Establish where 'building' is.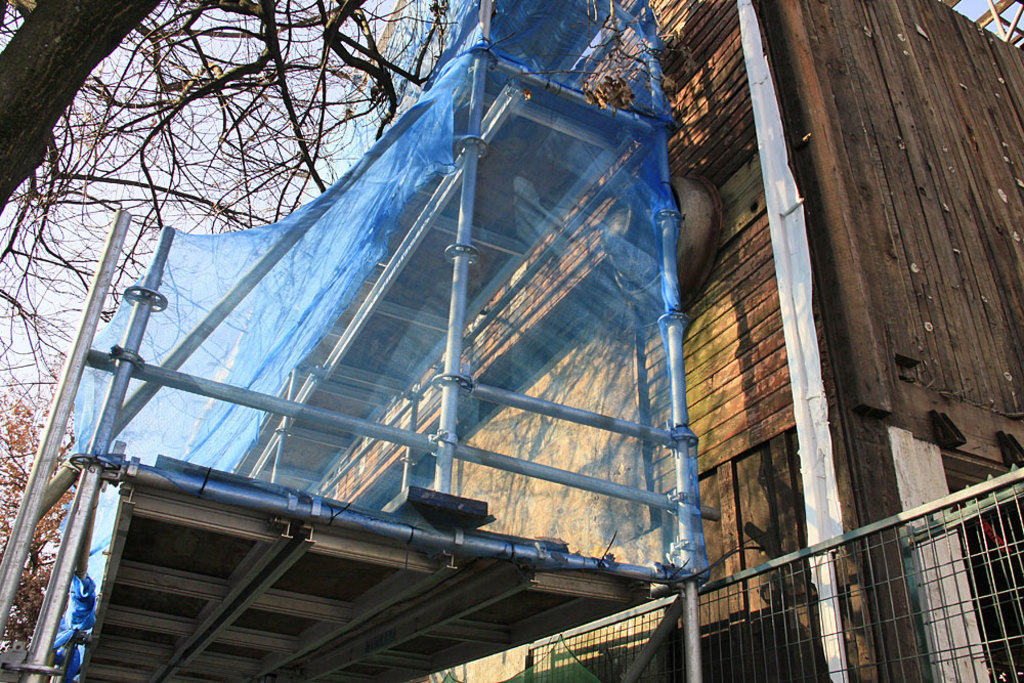
Established at x1=0, y1=0, x2=1023, y2=682.
